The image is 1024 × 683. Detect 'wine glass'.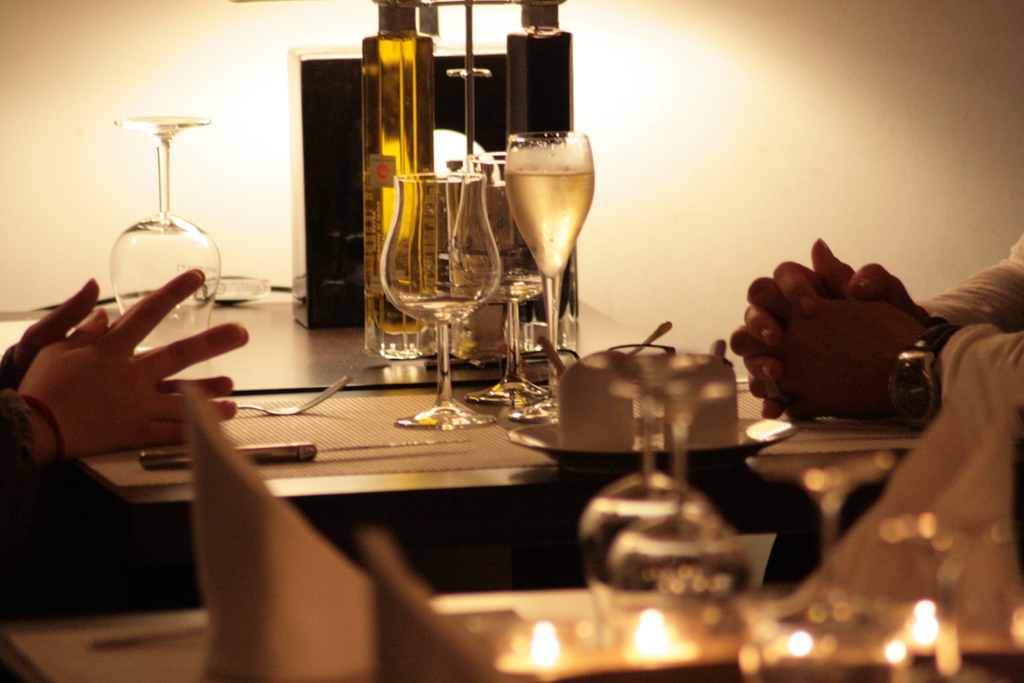
Detection: {"left": 509, "top": 133, "right": 596, "bottom": 420}.
